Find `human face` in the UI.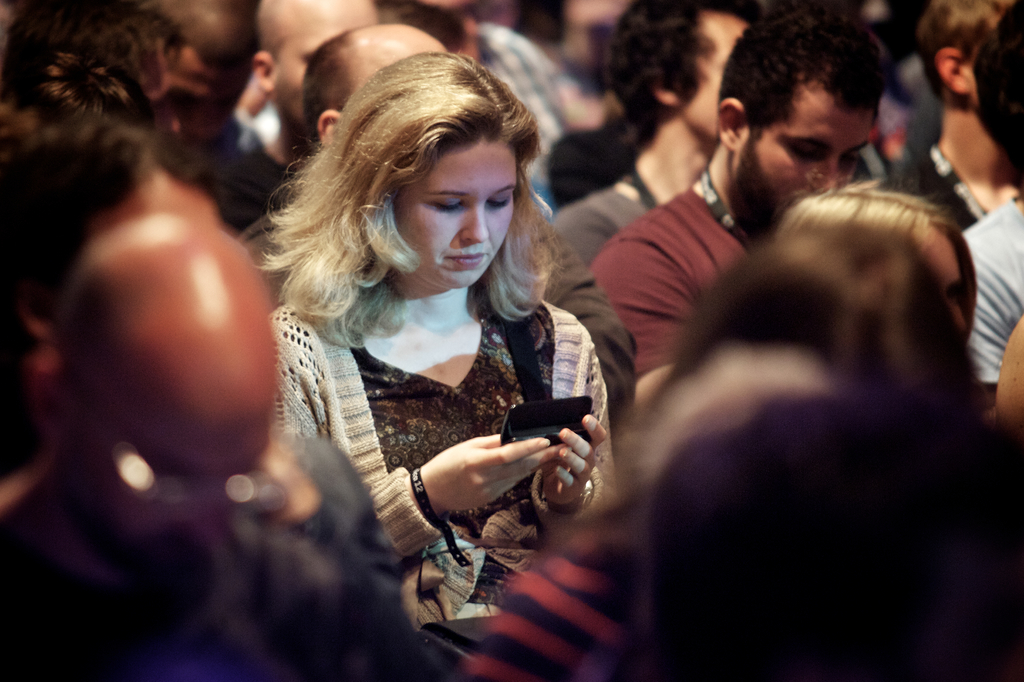
UI element at detection(678, 17, 751, 132).
